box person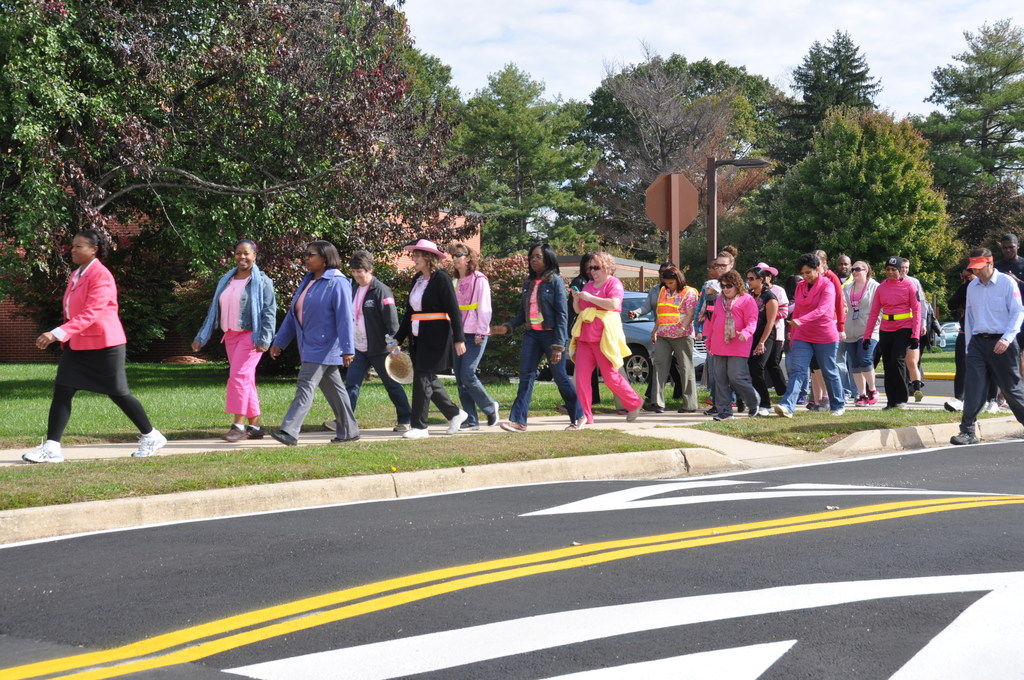
(left=397, top=234, right=472, bottom=440)
